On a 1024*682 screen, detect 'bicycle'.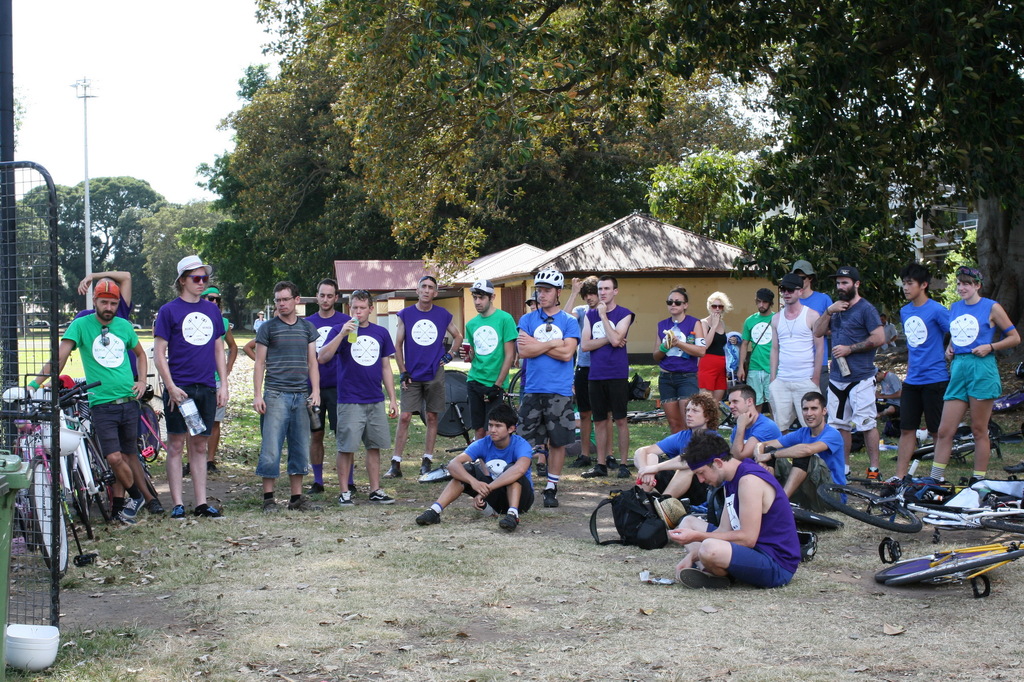
(717,400,801,433).
